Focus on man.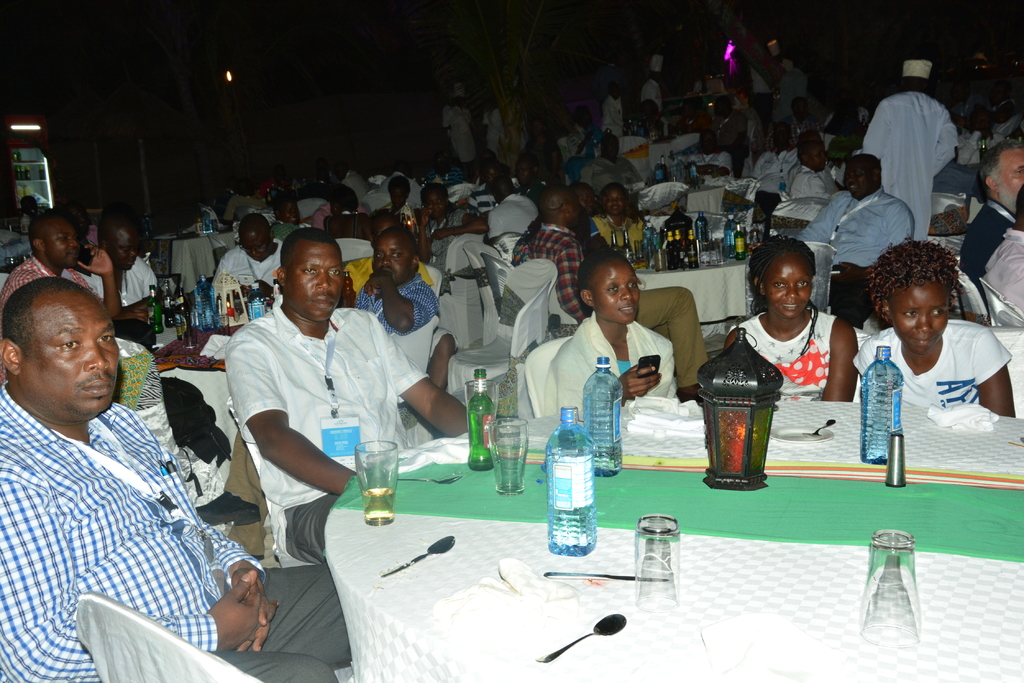
Focused at <bbox>467, 161, 510, 221</bbox>.
